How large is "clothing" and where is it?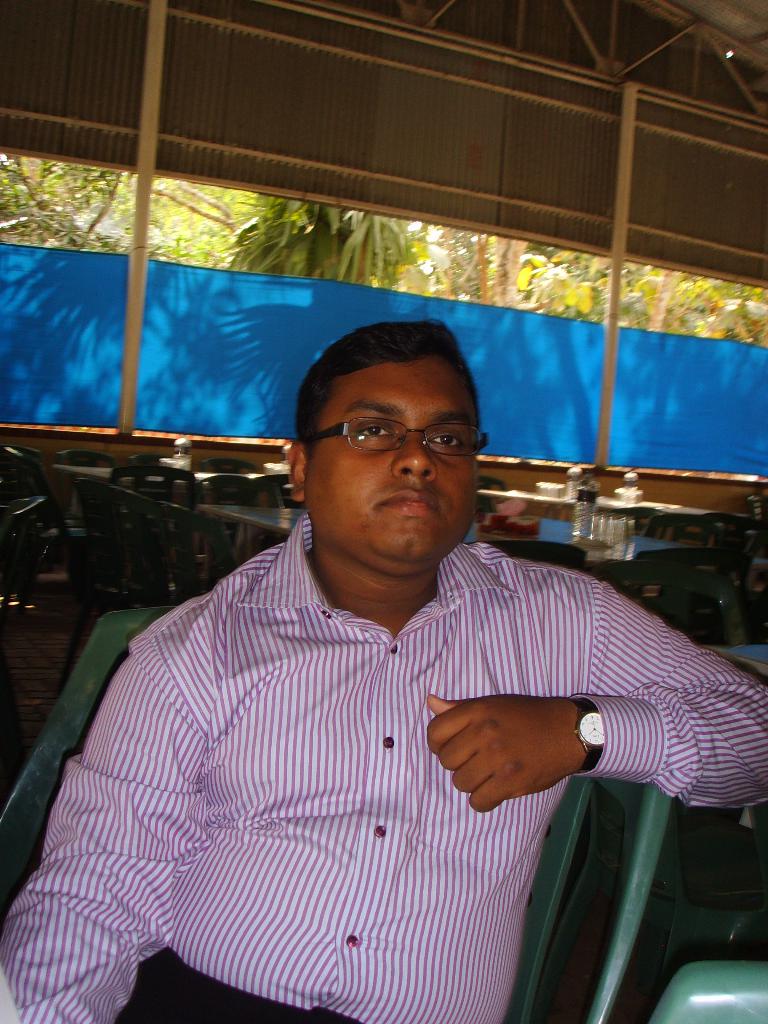
Bounding box: pyautogui.locateOnScreen(52, 520, 697, 981).
